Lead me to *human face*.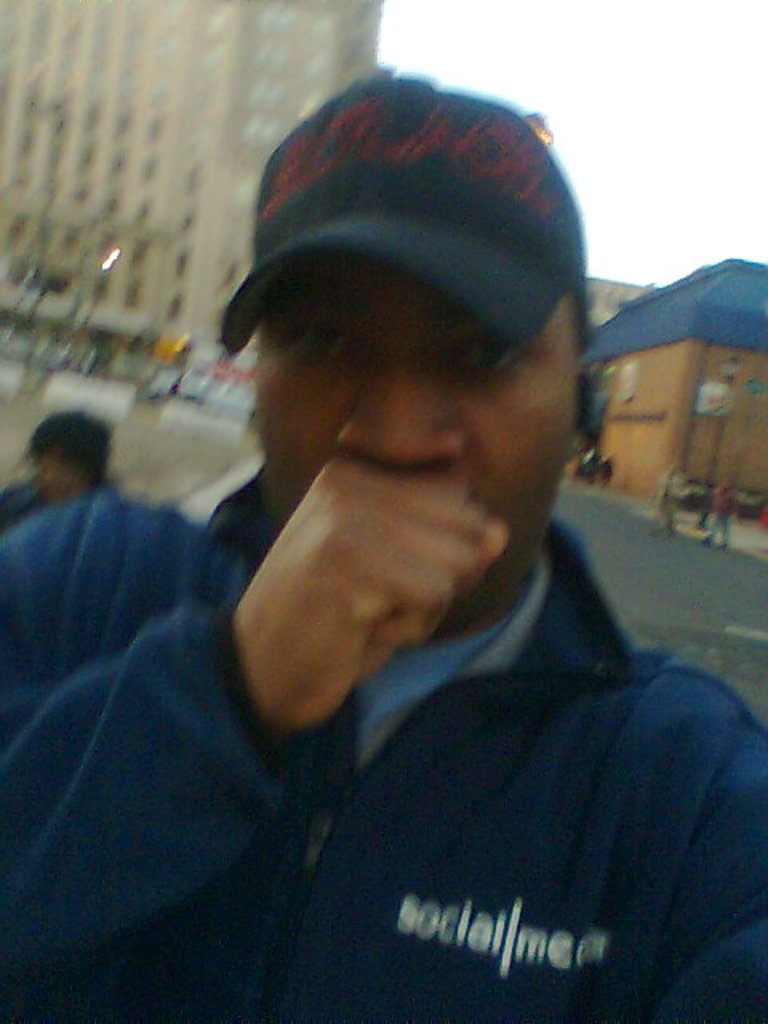
Lead to {"x1": 258, "y1": 237, "x2": 571, "y2": 616}.
